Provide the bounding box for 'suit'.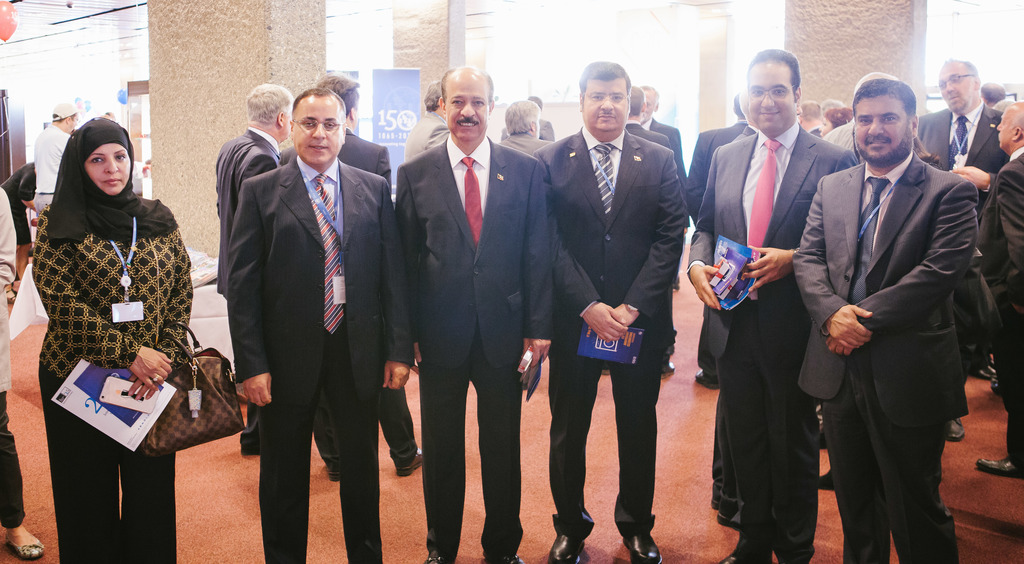
select_region(692, 127, 858, 563).
